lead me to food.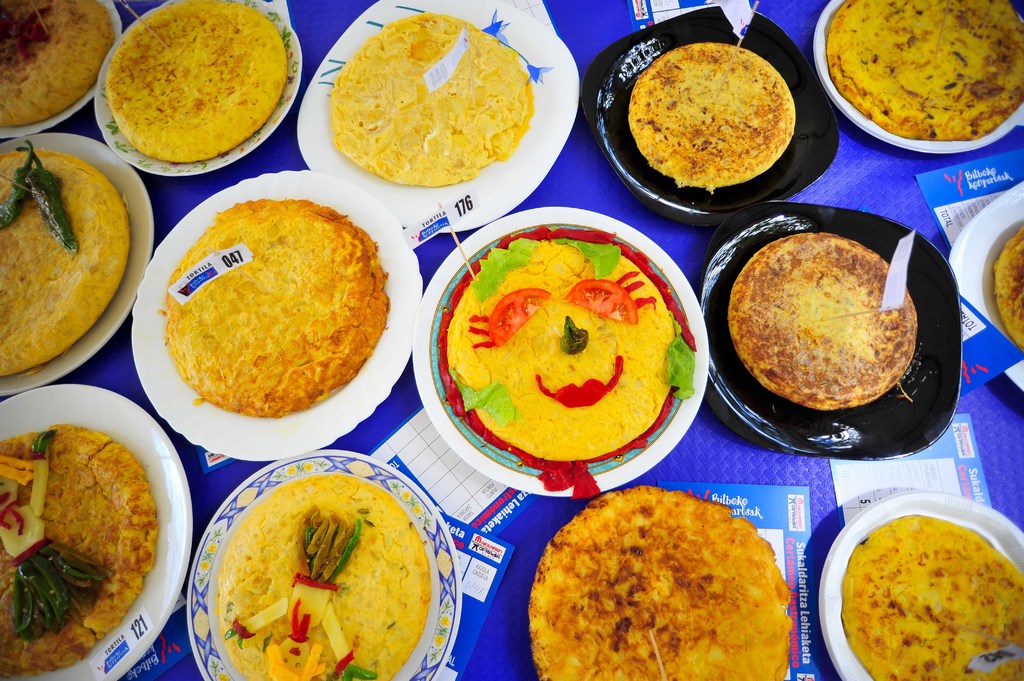
Lead to 0, 0, 120, 133.
